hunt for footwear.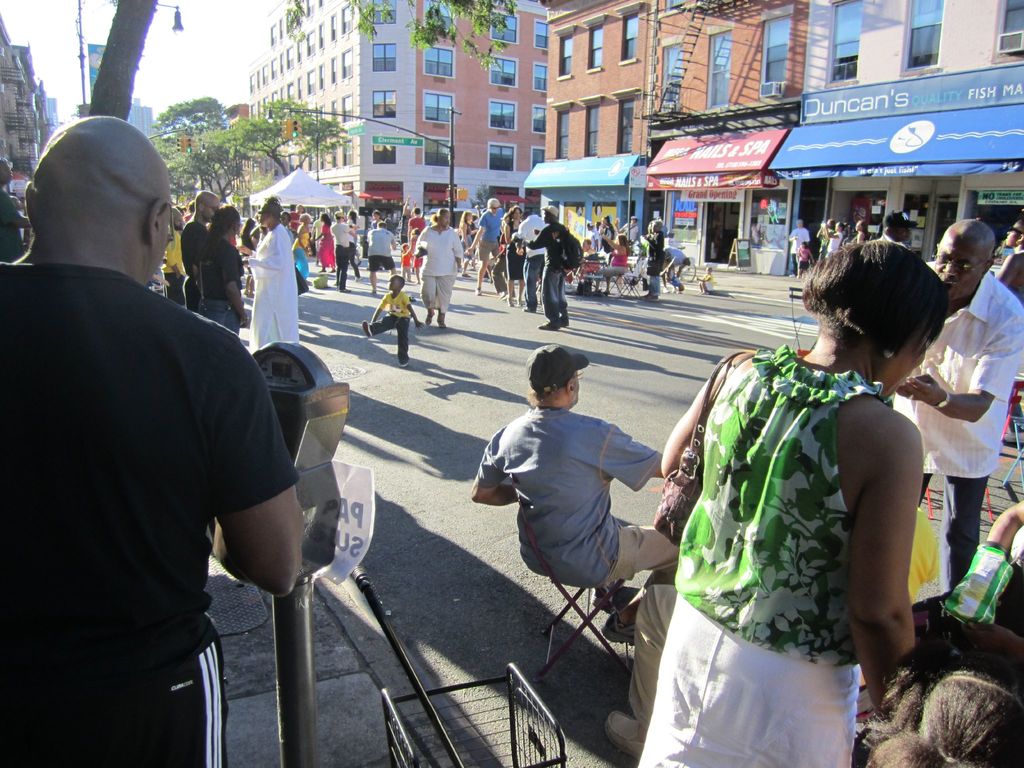
Hunted down at (367, 289, 375, 295).
